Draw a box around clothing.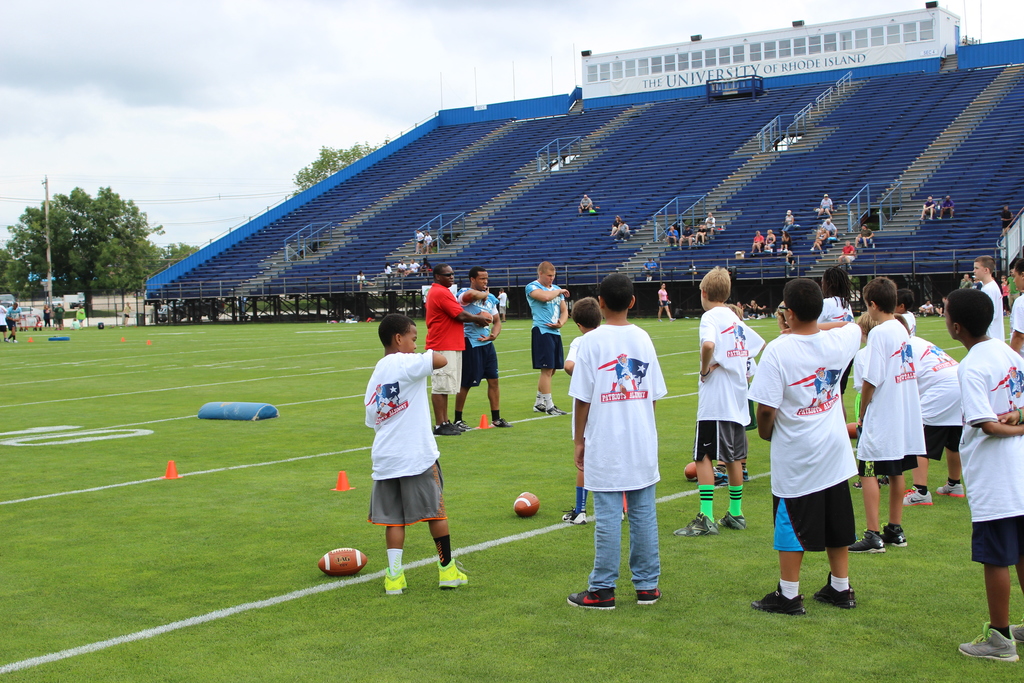
left=698, top=308, right=763, bottom=425.
